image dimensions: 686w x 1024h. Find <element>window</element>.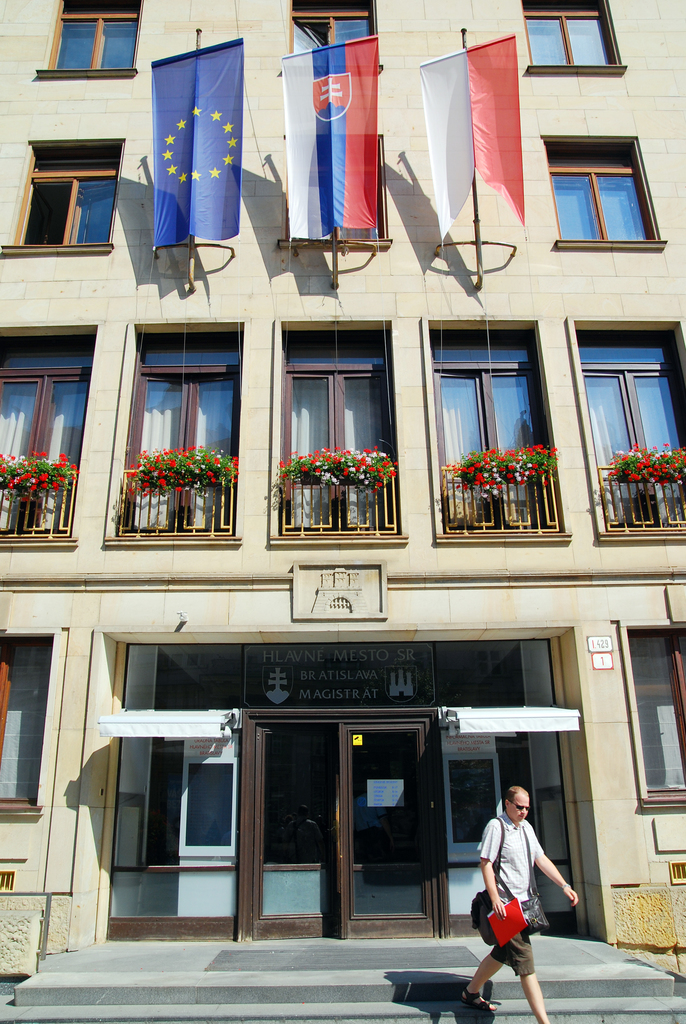
(525,0,632,76).
